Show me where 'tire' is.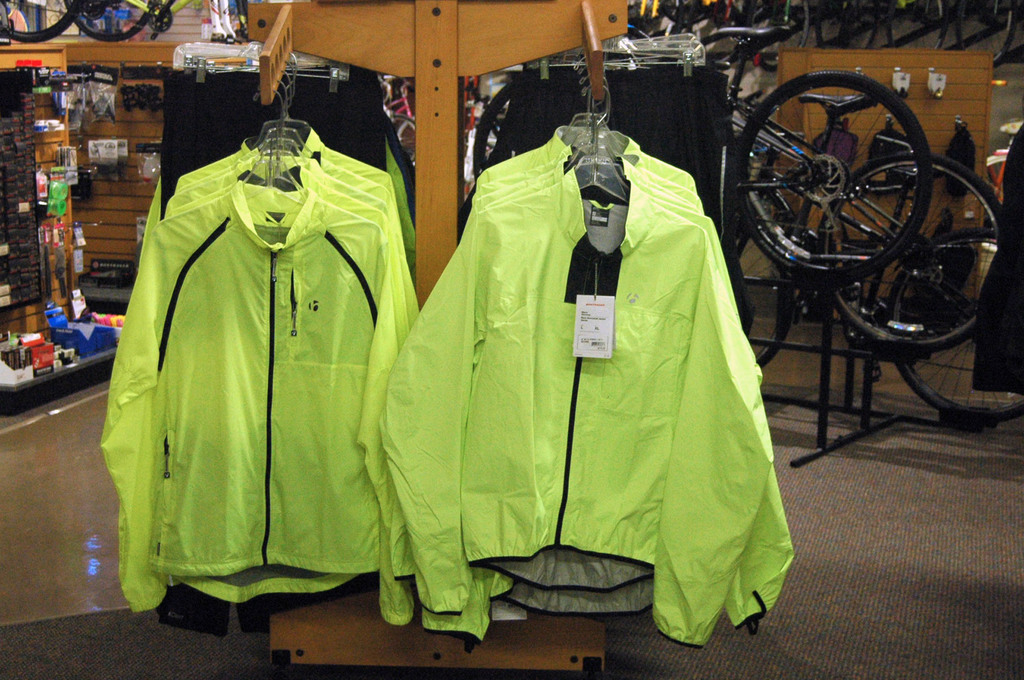
'tire' is at 746, 230, 794, 370.
